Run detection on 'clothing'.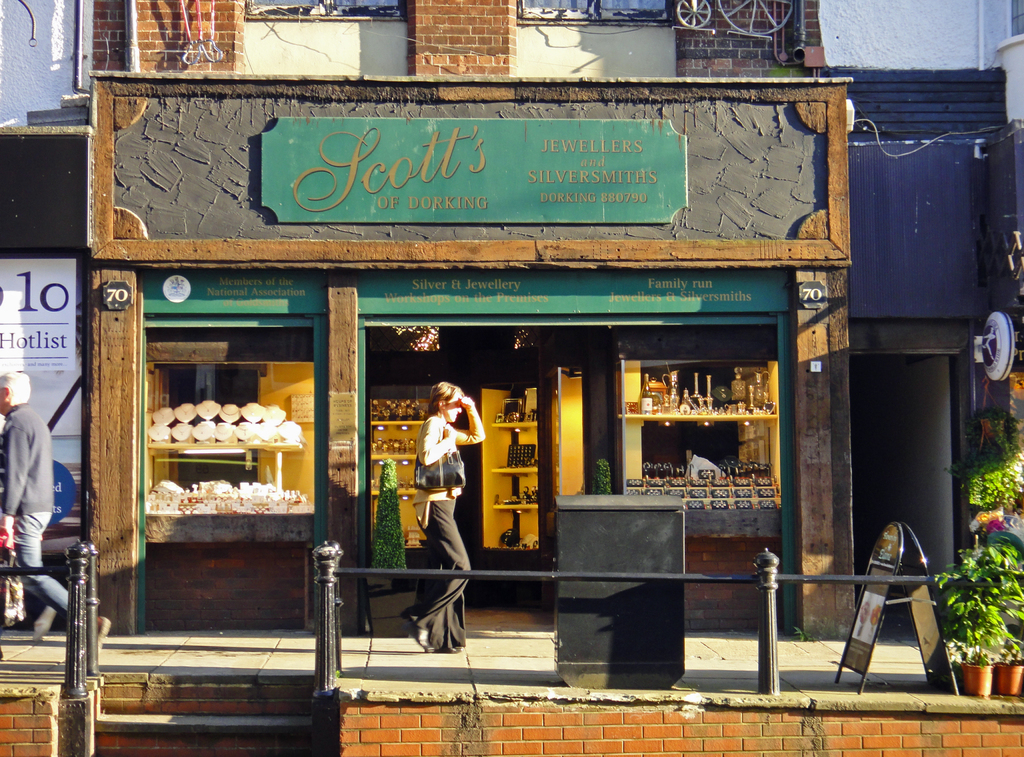
Result: Rect(396, 370, 476, 616).
